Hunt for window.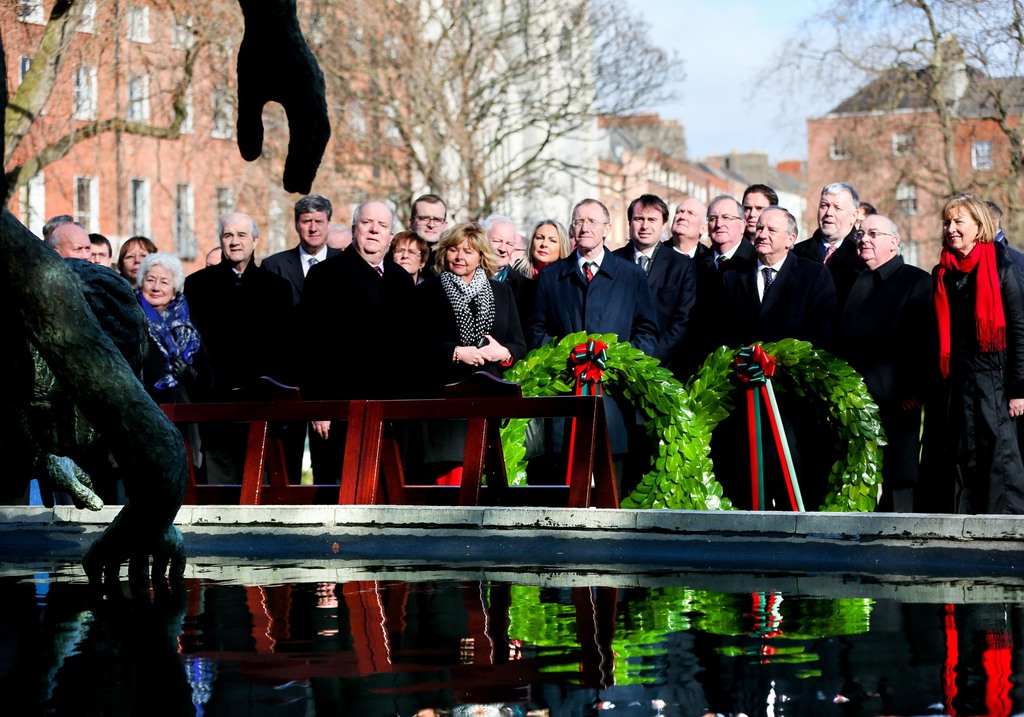
Hunted down at locate(170, 22, 193, 47).
